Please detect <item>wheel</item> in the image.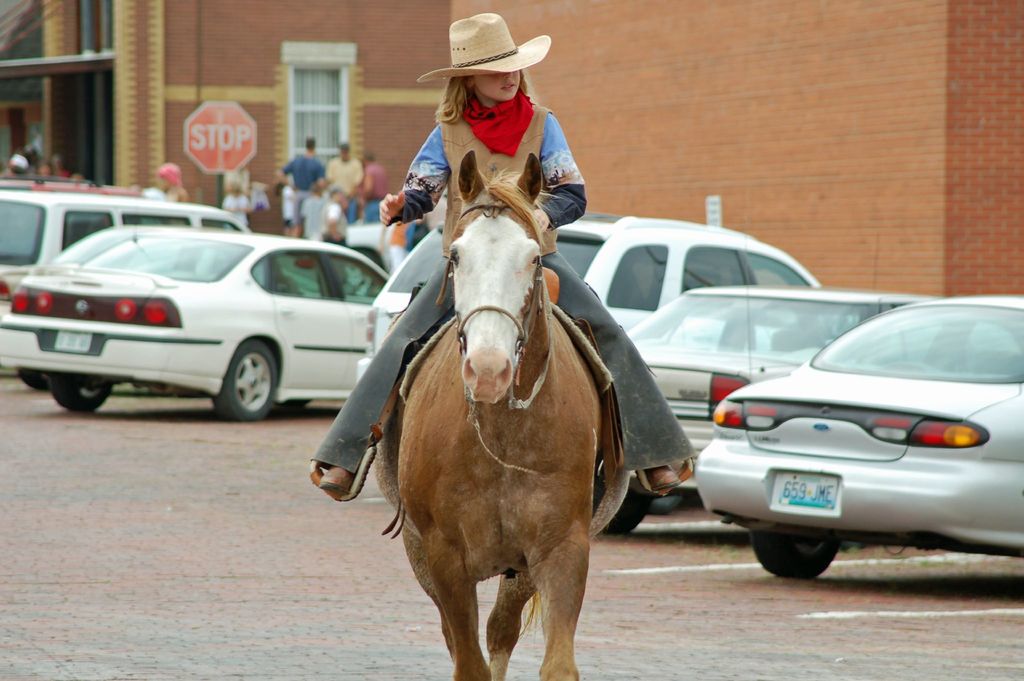
<box>591,473,653,534</box>.
